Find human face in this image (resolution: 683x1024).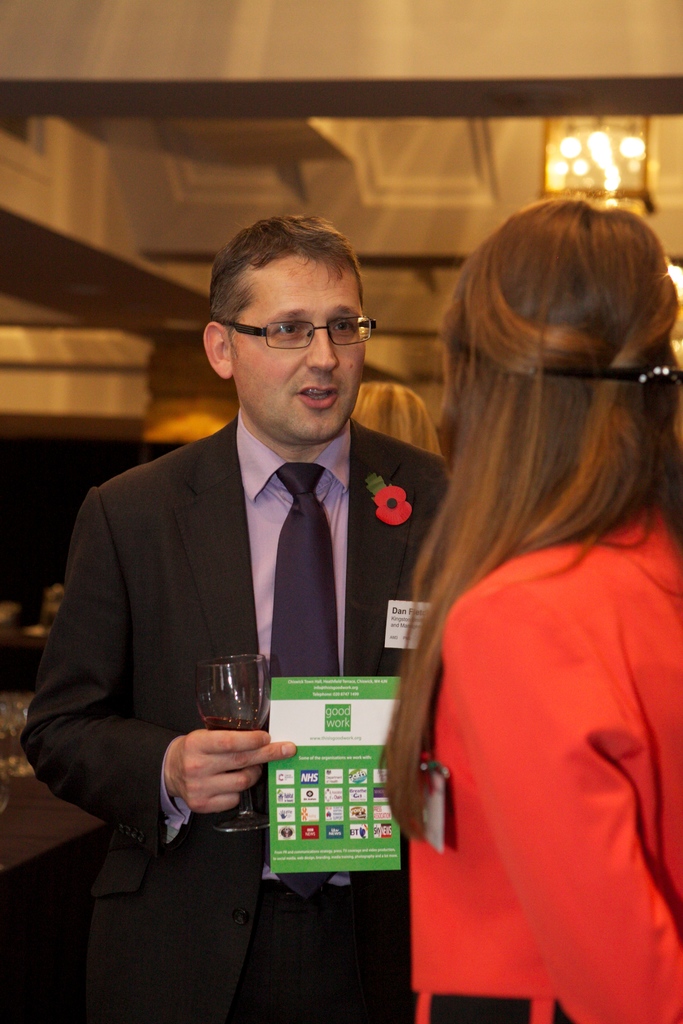
rect(235, 258, 370, 442).
